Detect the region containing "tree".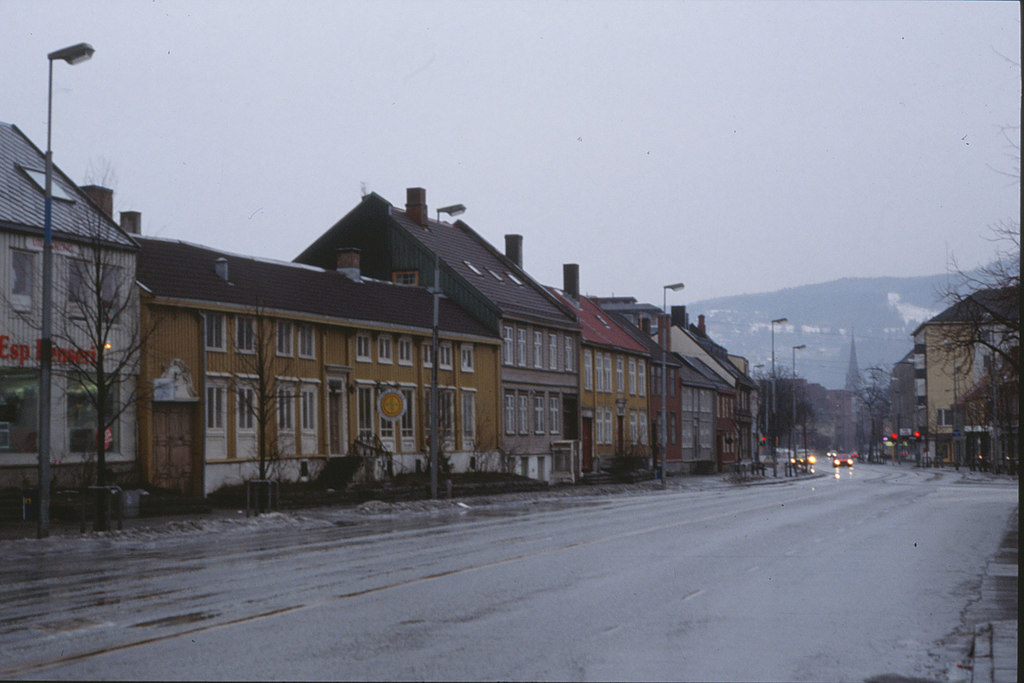
<region>847, 365, 897, 459</region>.
